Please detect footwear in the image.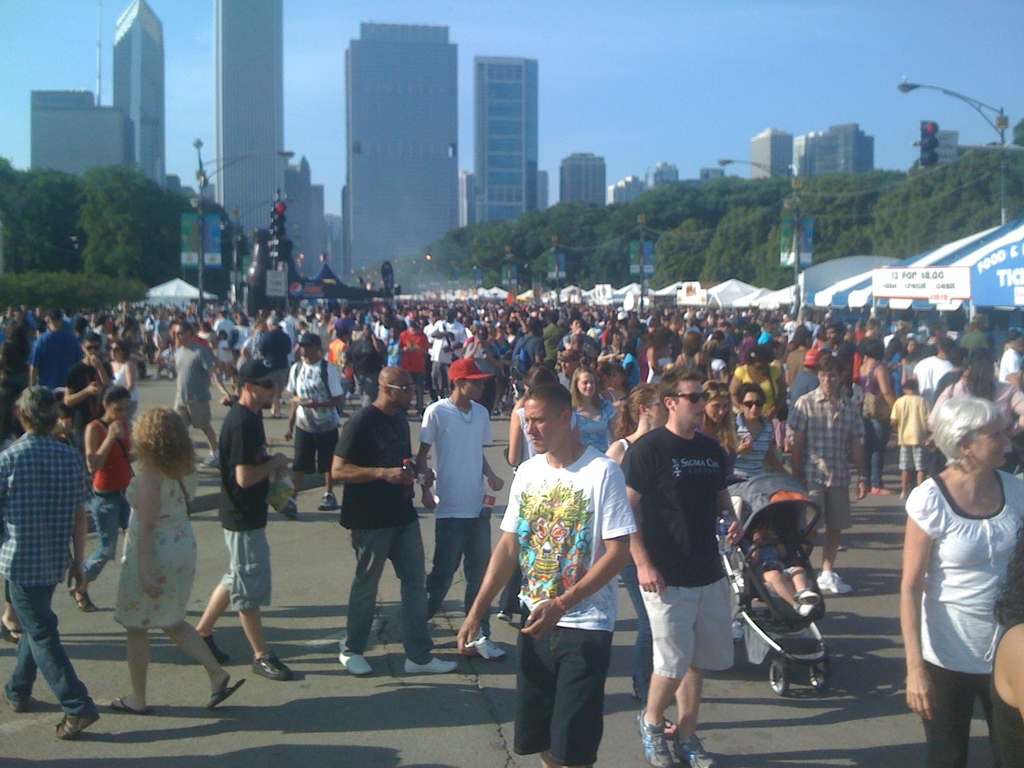
x1=68 y1=584 x2=97 y2=611.
